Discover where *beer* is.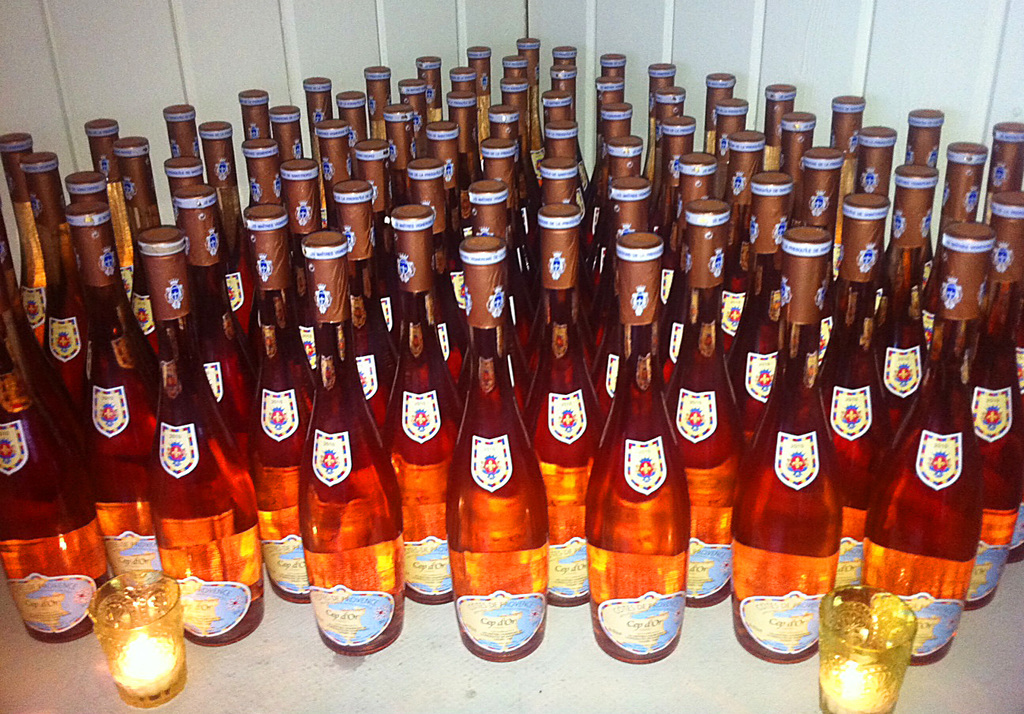
Discovered at l=875, t=206, r=988, b=678.
